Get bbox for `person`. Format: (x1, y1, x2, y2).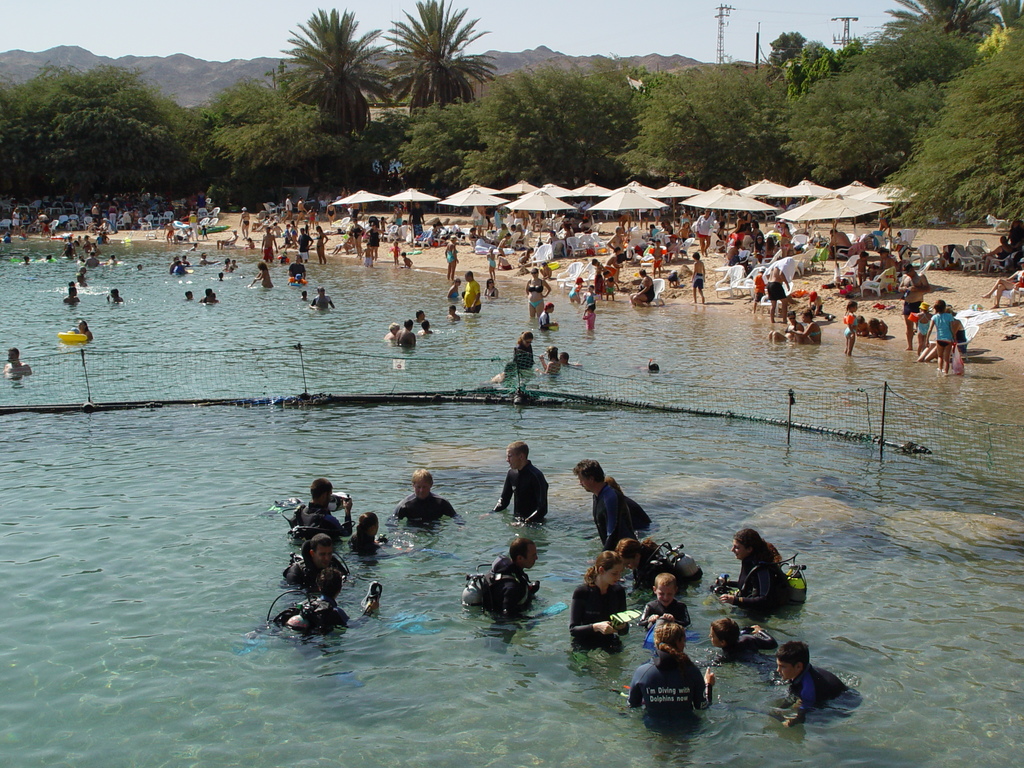
(586, 306, 593, 328).
